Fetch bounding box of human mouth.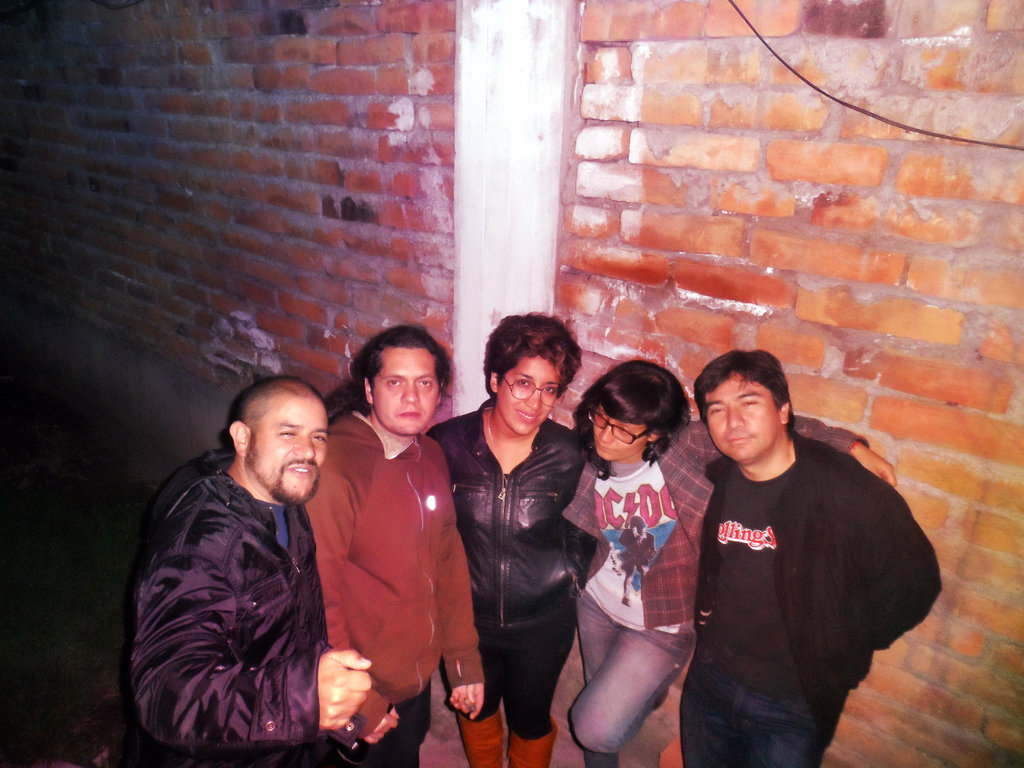
Bbox: Rect(287, 467, 314, 476).
